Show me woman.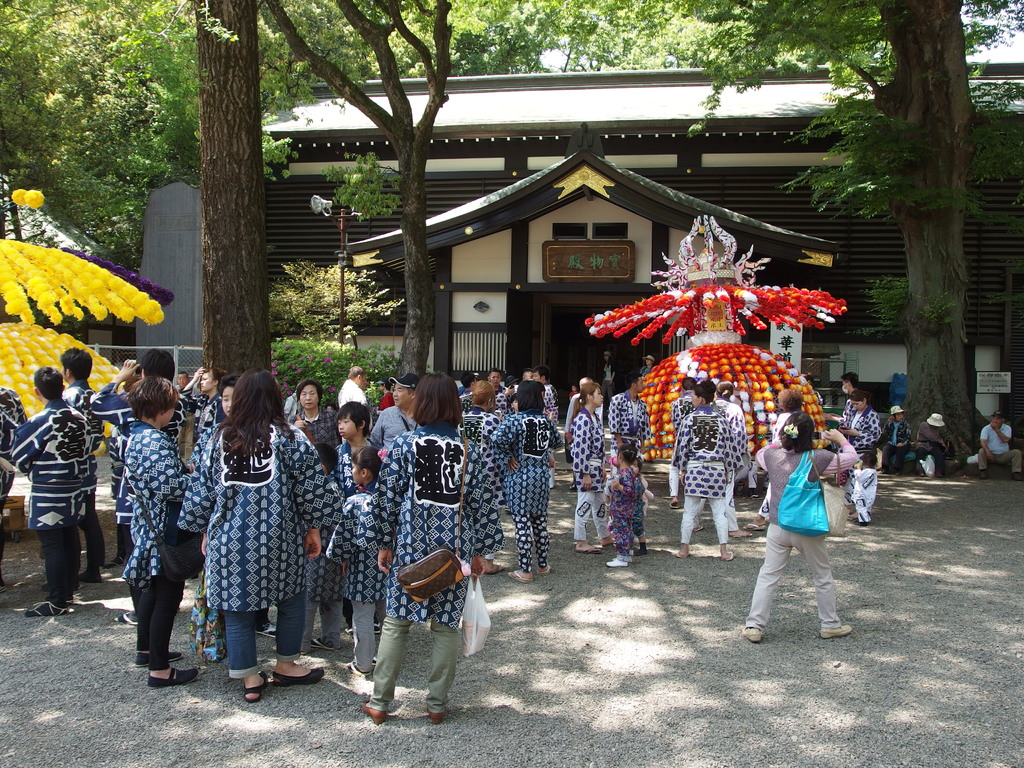
woman is here: 738, 409, 854, 642.
